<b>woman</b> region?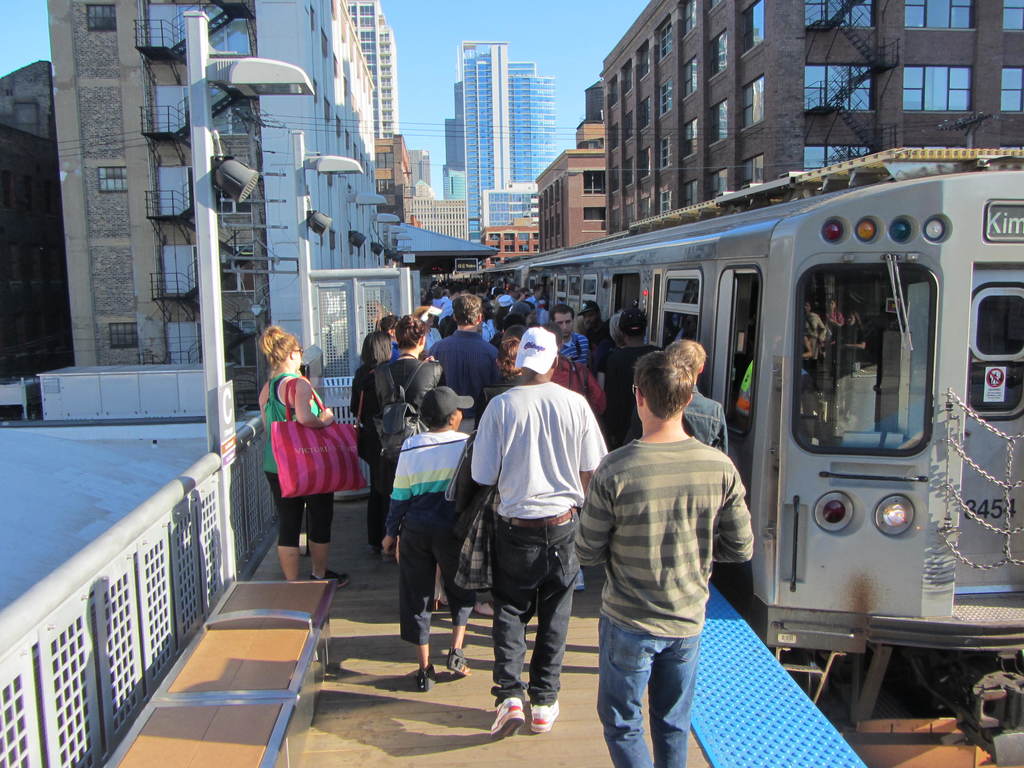
256 321 355 593
